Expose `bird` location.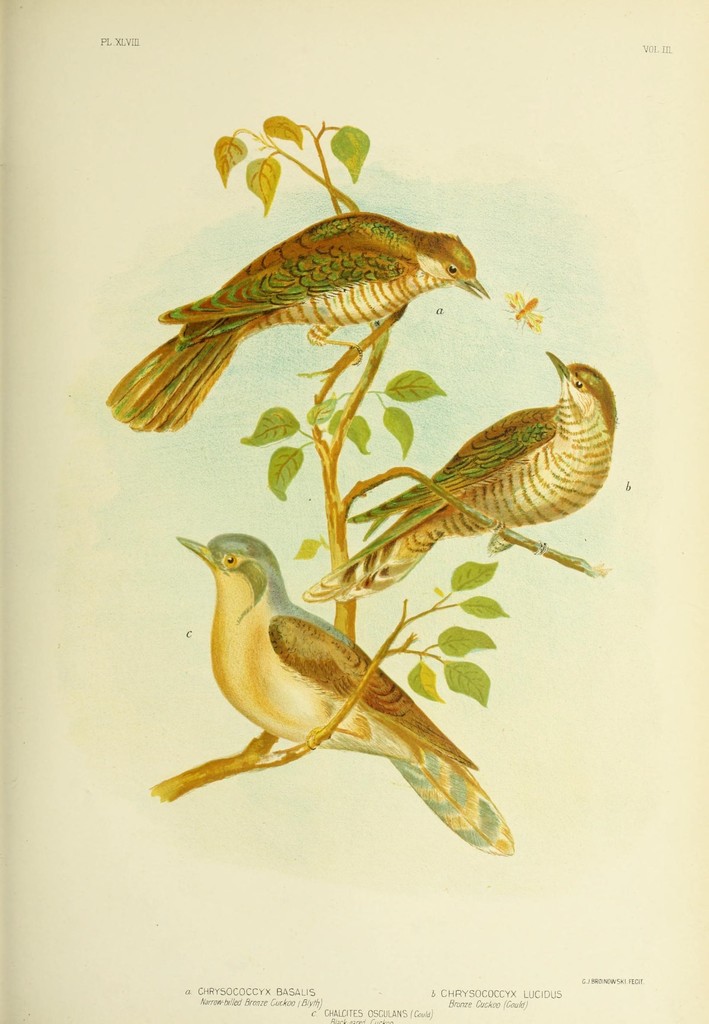
Exposed at box(170, 534, 519, 836).
